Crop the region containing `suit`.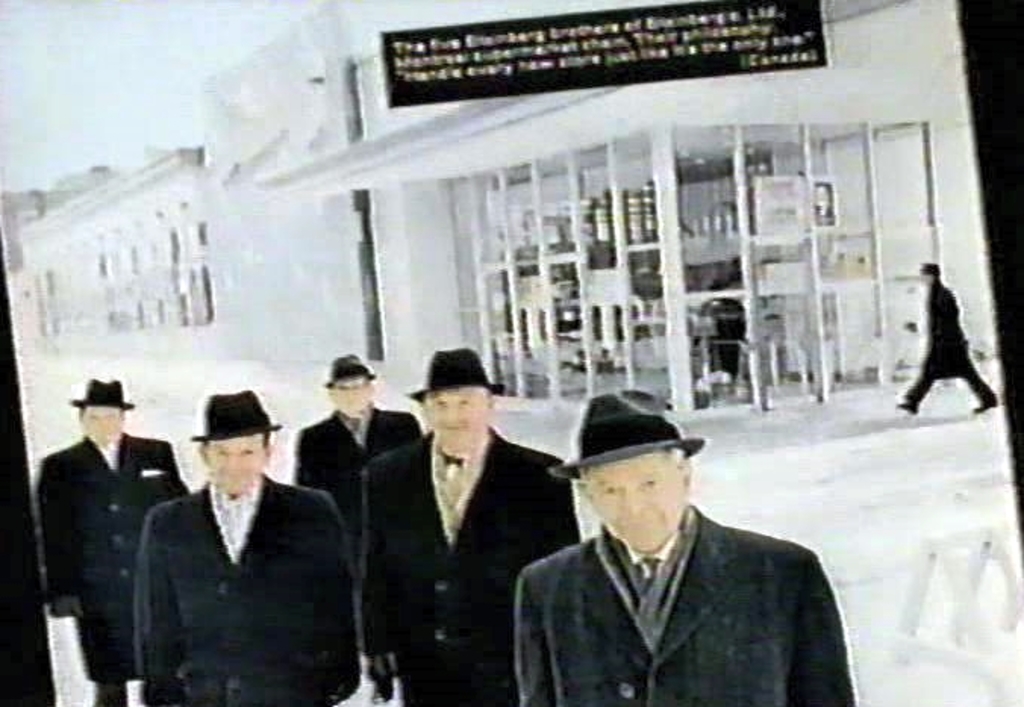
Crop region: [x1=520, y1=503, x2=856, y2=705].
